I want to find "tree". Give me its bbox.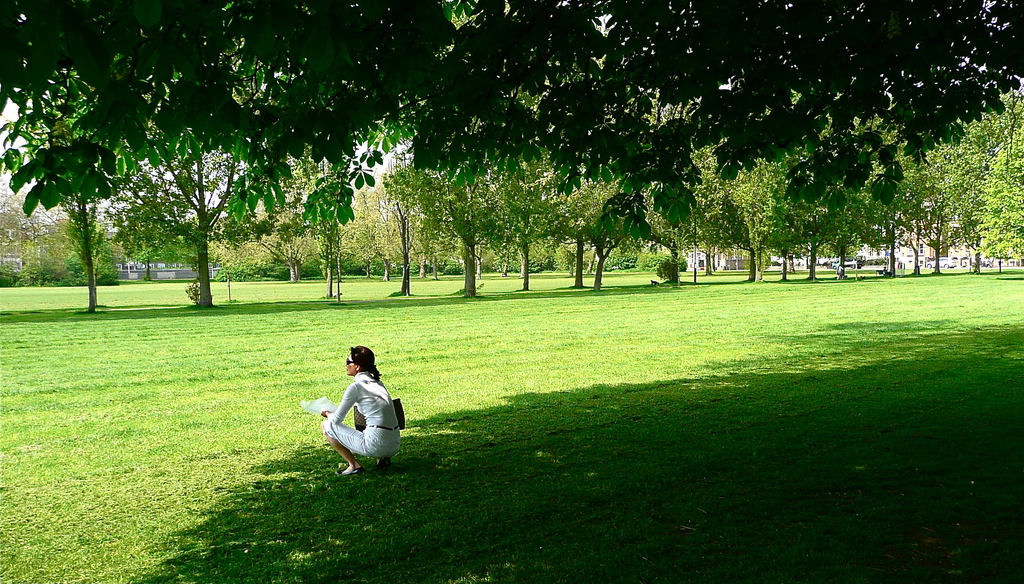
pyautogui.locateOnScreen(27, 87, 131, 304).
